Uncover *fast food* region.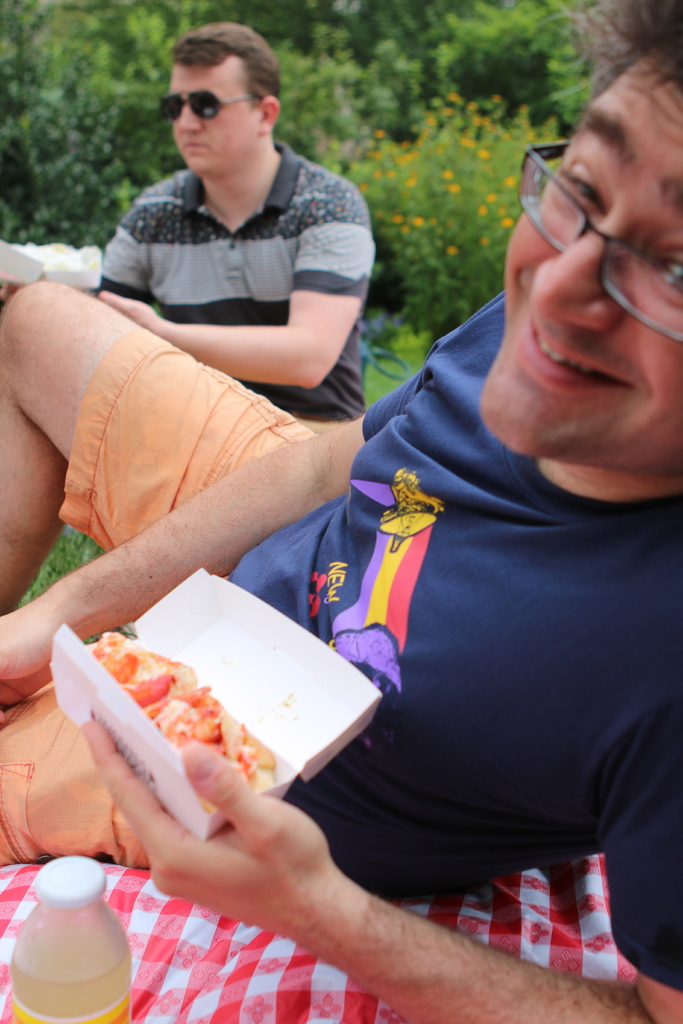
Uncovered: 67:636:264:809.
